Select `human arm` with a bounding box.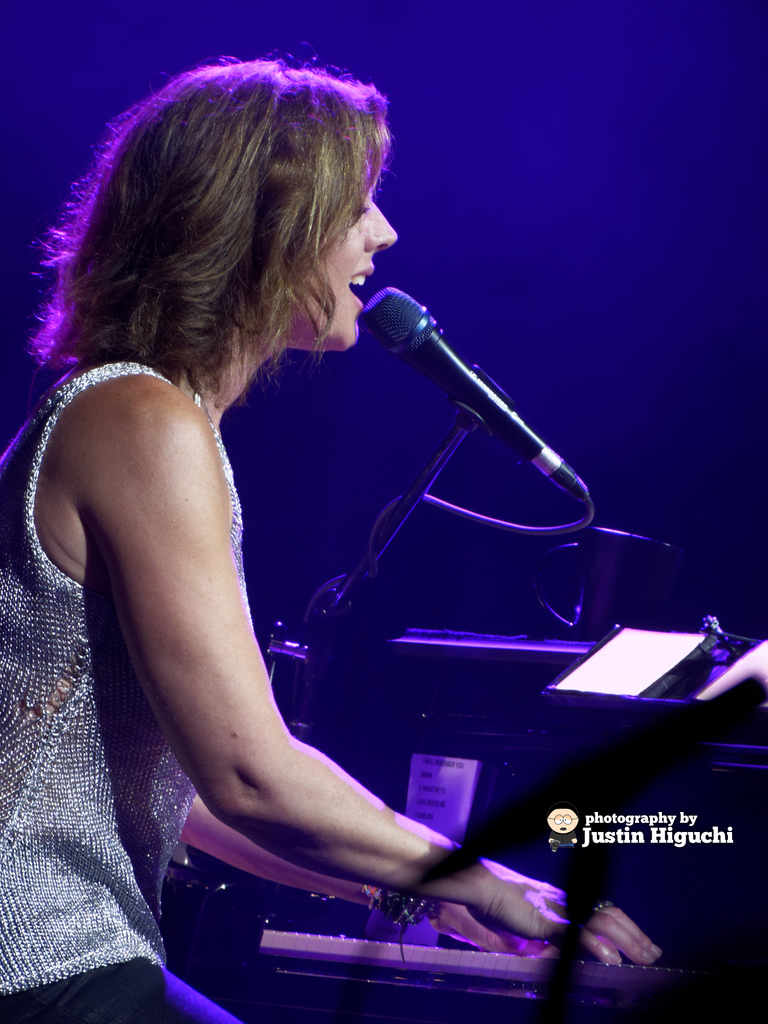
box(170, 774, 557, 945).
